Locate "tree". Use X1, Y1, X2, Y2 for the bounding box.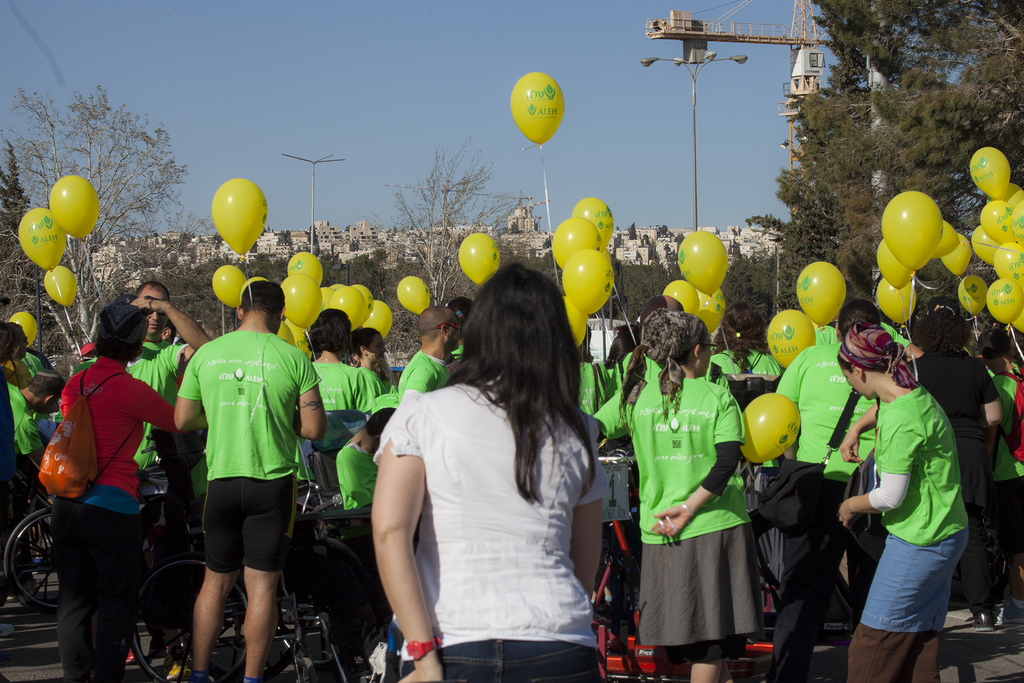
302, 226, 318, 252.
